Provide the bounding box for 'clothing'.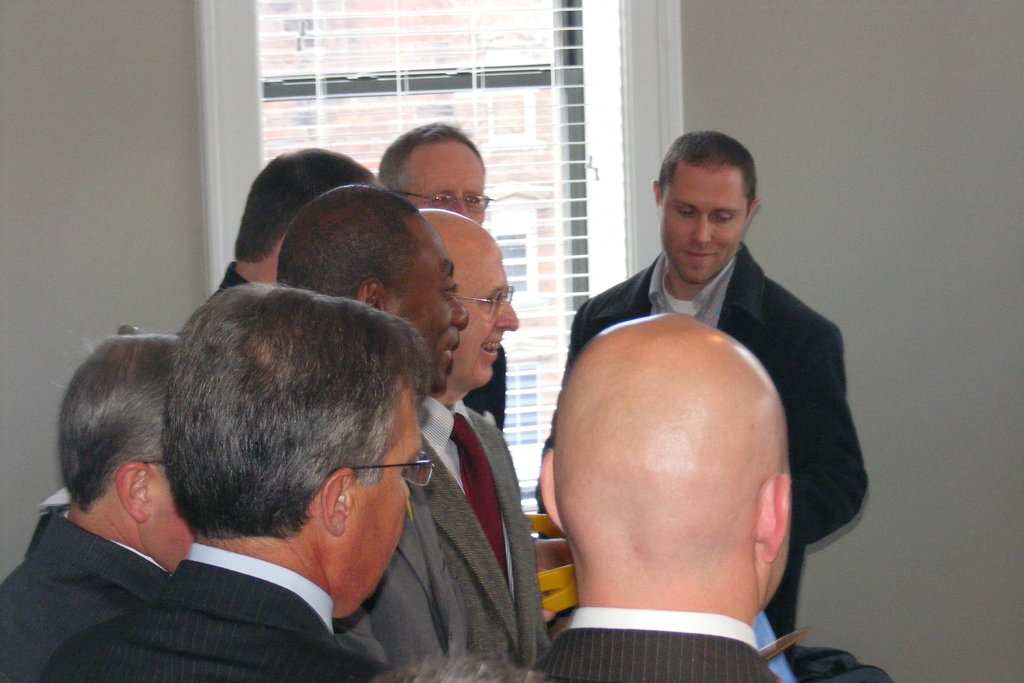
locate(0, 506, 171, 682).
